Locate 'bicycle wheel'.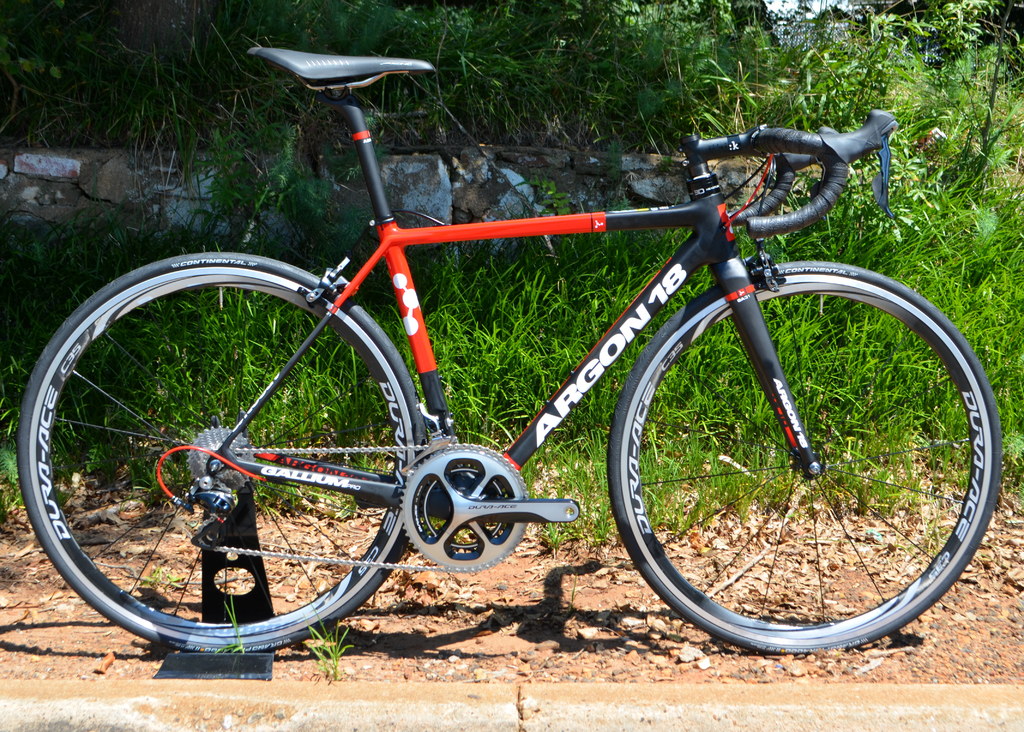
Bounding box: (x1=17, y1=271, x2=411, y2=673).
